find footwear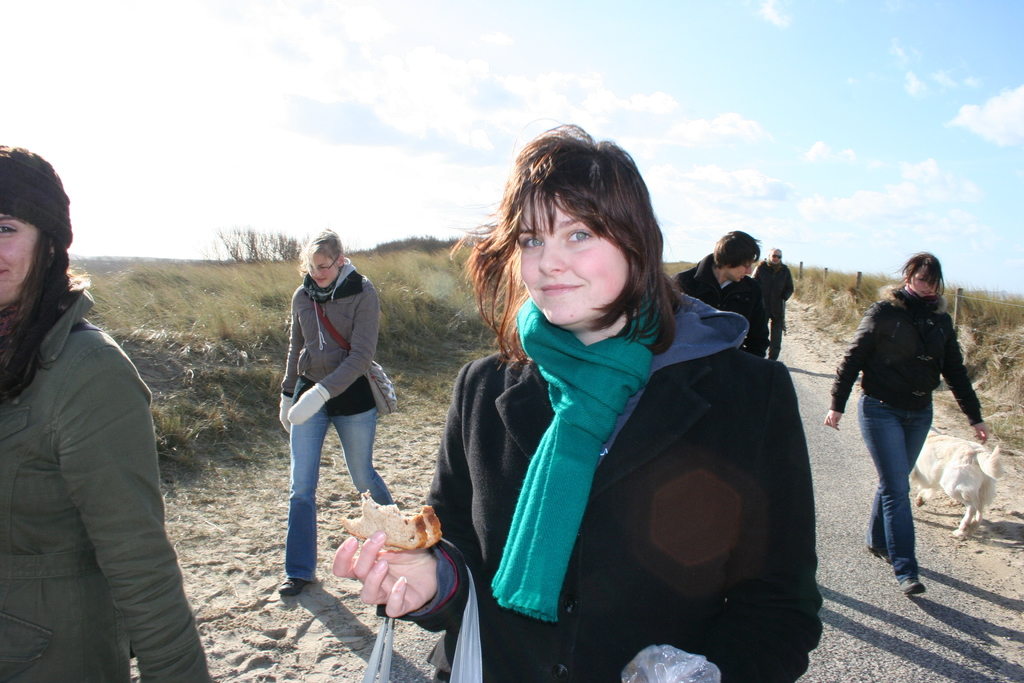
select_region(897, 579, 929, 598)
